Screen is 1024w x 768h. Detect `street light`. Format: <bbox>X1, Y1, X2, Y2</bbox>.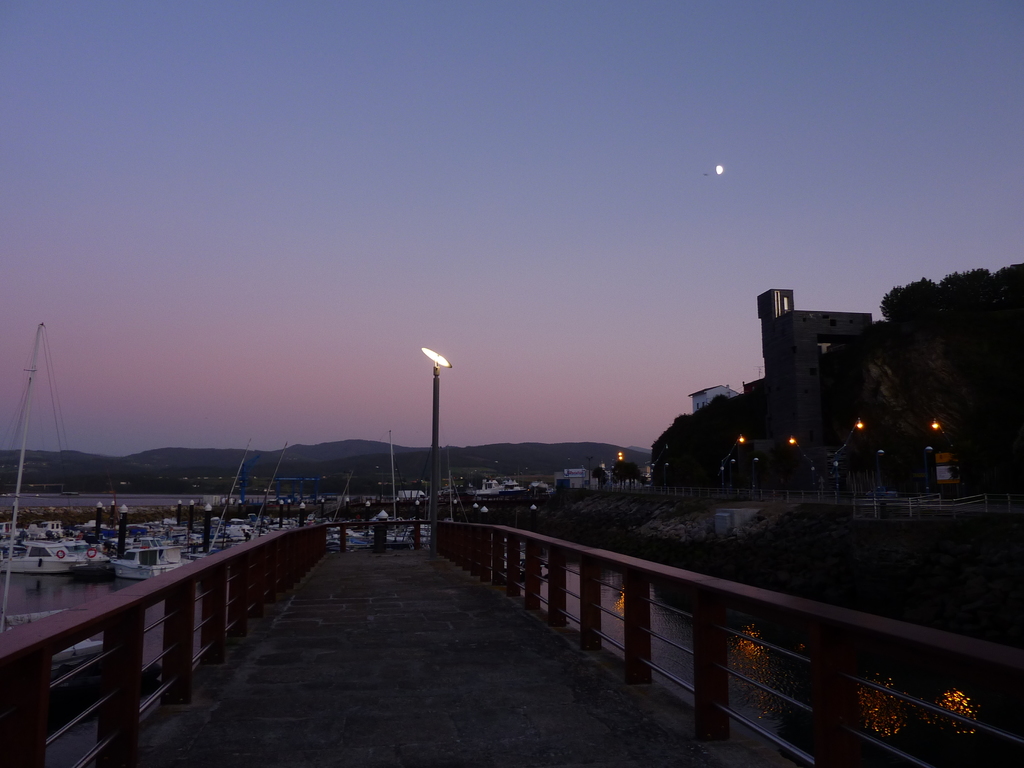
<bbox>932, 418, 943, 434</bbox>.
